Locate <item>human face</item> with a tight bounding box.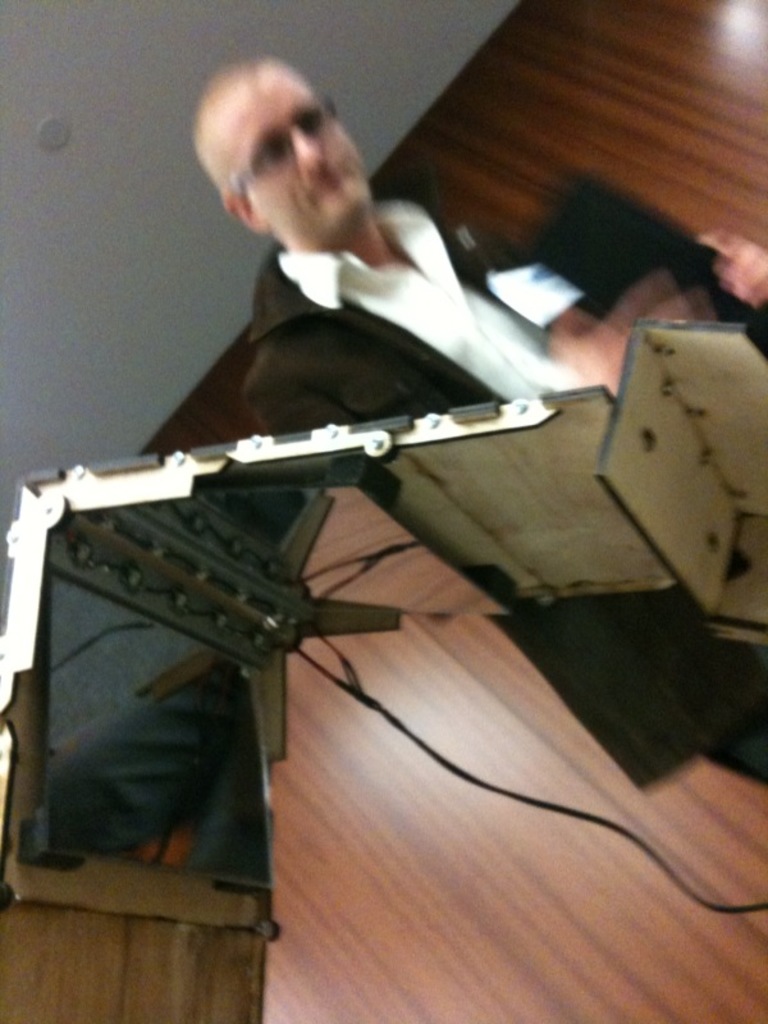
left=221, top=67, right=365, bottom=237.
